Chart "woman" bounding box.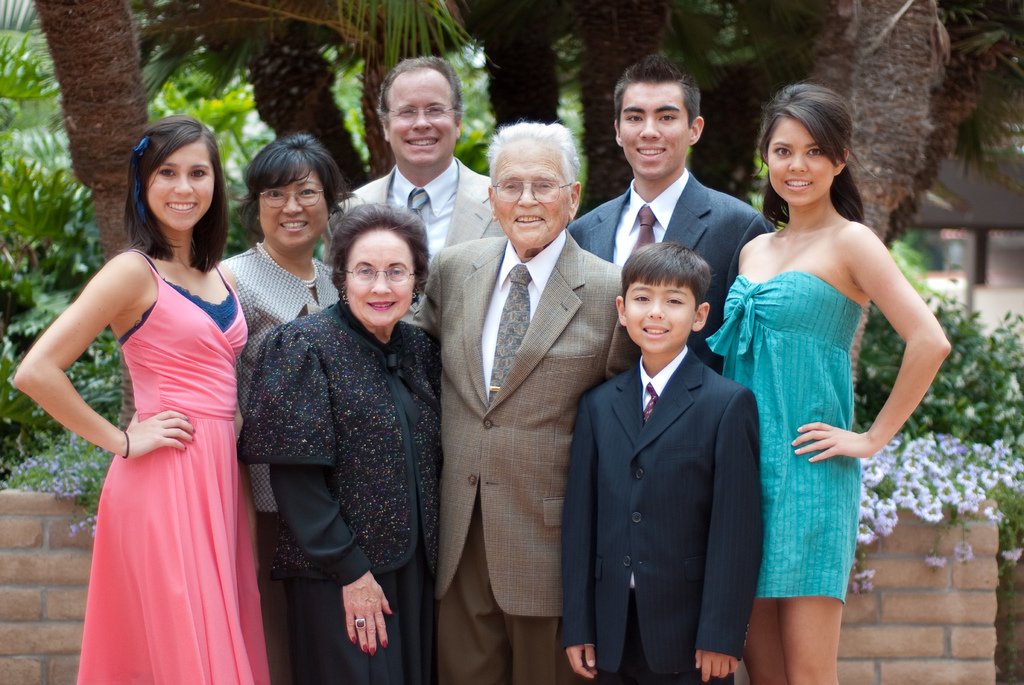
Charted: 10 114 274 684.
